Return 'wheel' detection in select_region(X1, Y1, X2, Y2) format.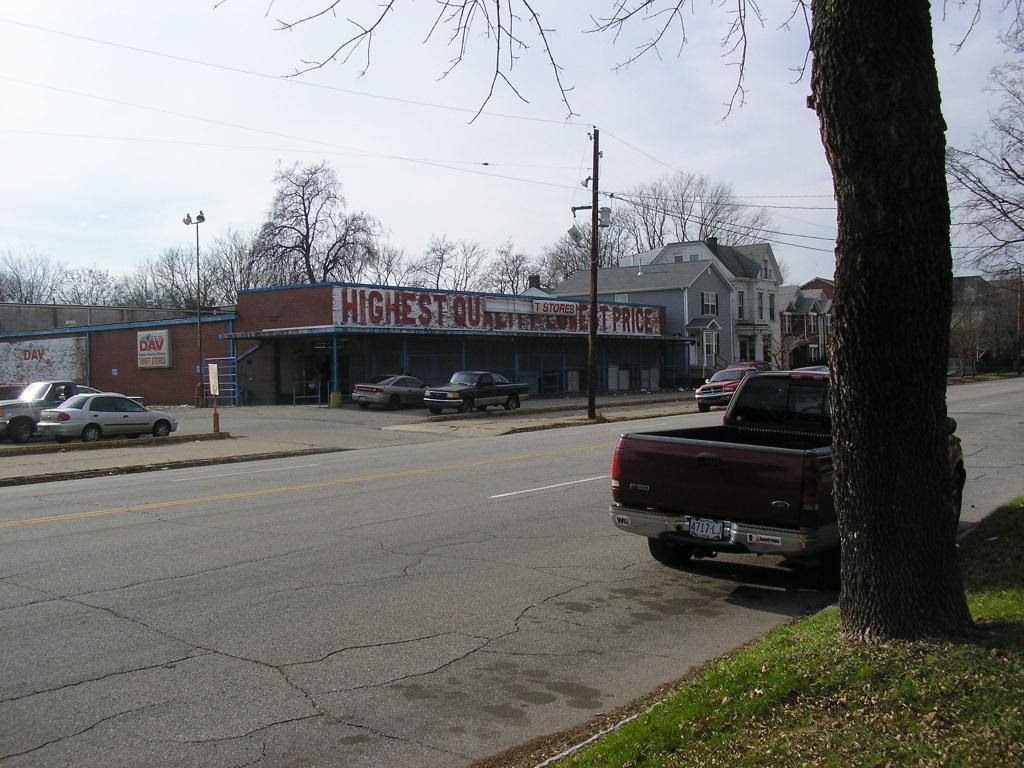
select_region(388, 395, 399, 408).
